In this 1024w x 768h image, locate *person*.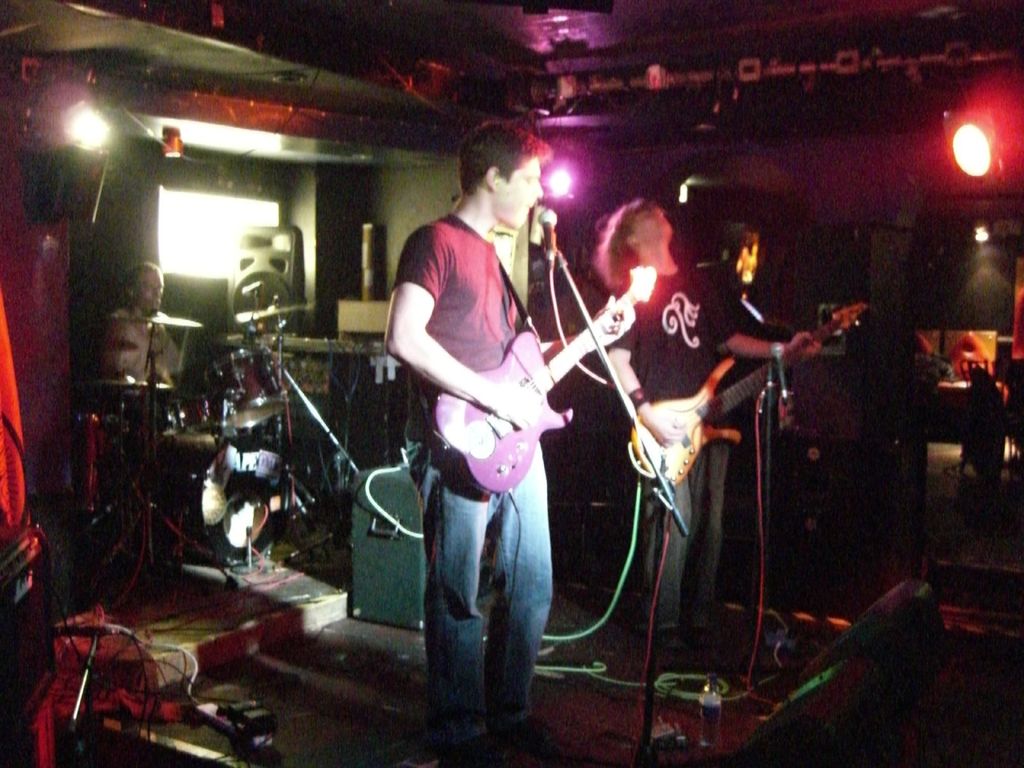
Bounding box: {"left": 381, "top": 113, "right": 626, "bottom": 767}.
